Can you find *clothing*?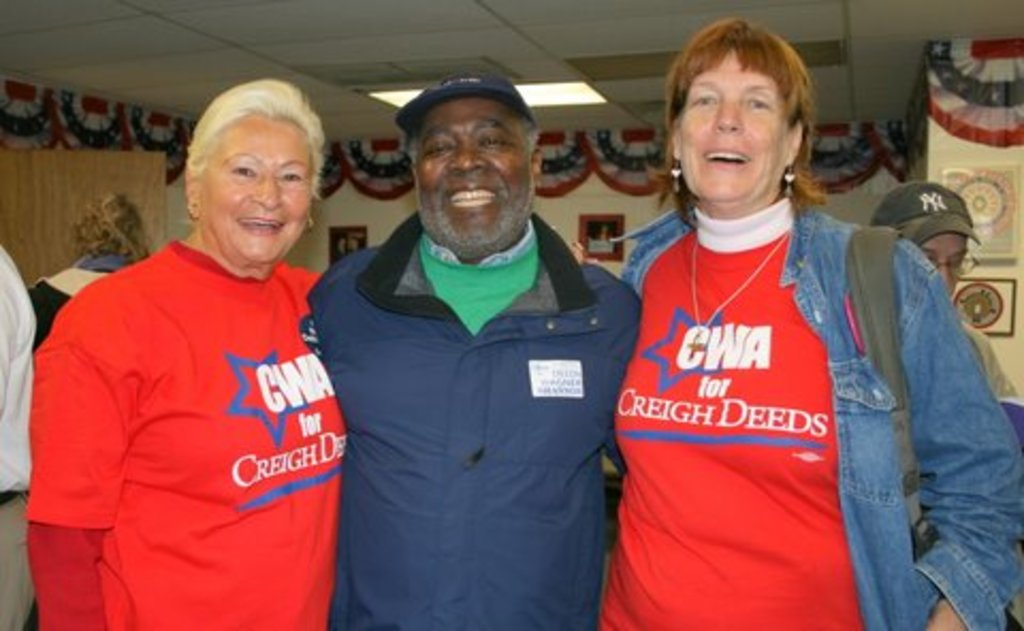
Yes, bounding box: region(21, 239, 346, 629).
